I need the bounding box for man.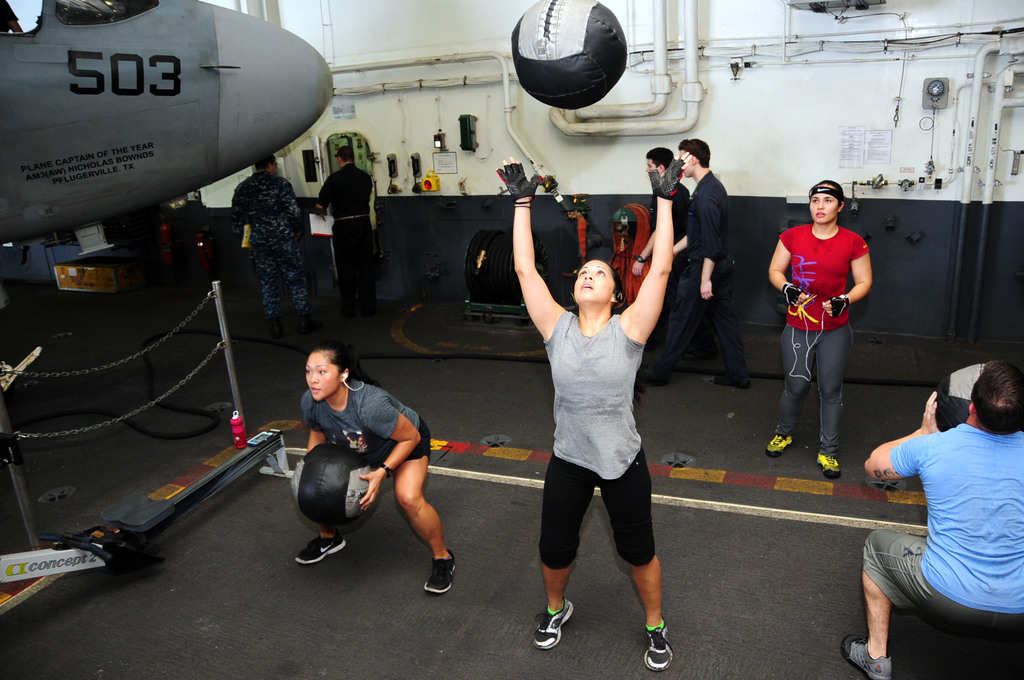
Here it is: (630, 146, 693, 349).
